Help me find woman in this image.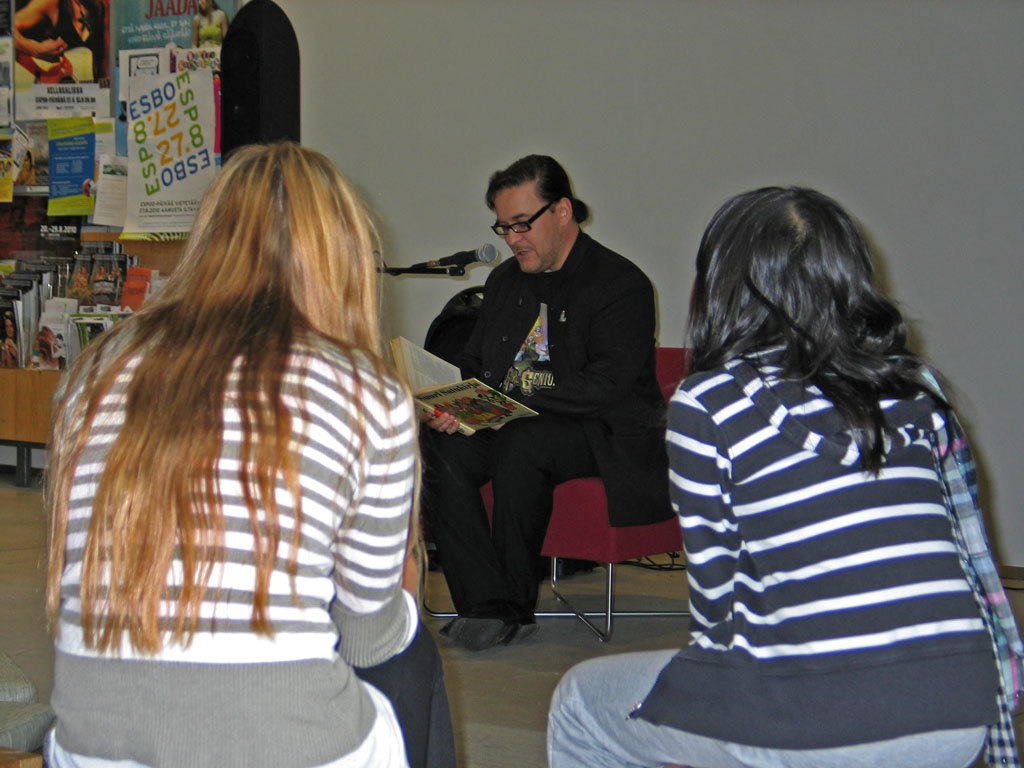
Found it: box(43, 140, 455, 767).
